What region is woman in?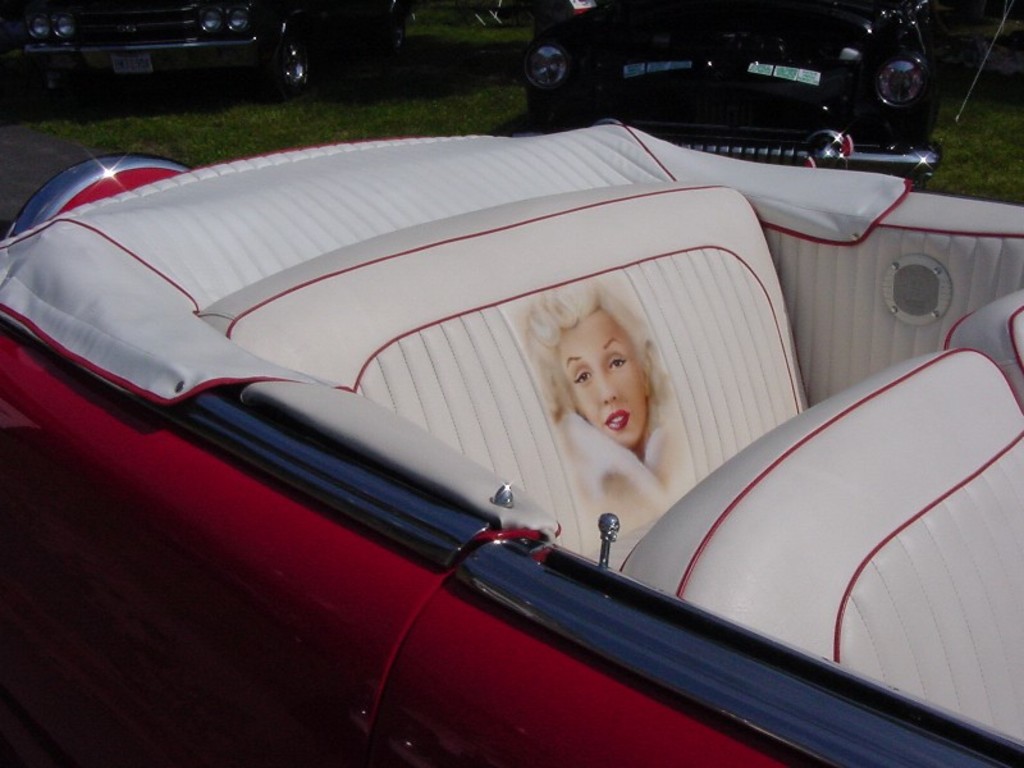
locate(529, 280, 685, 511).
